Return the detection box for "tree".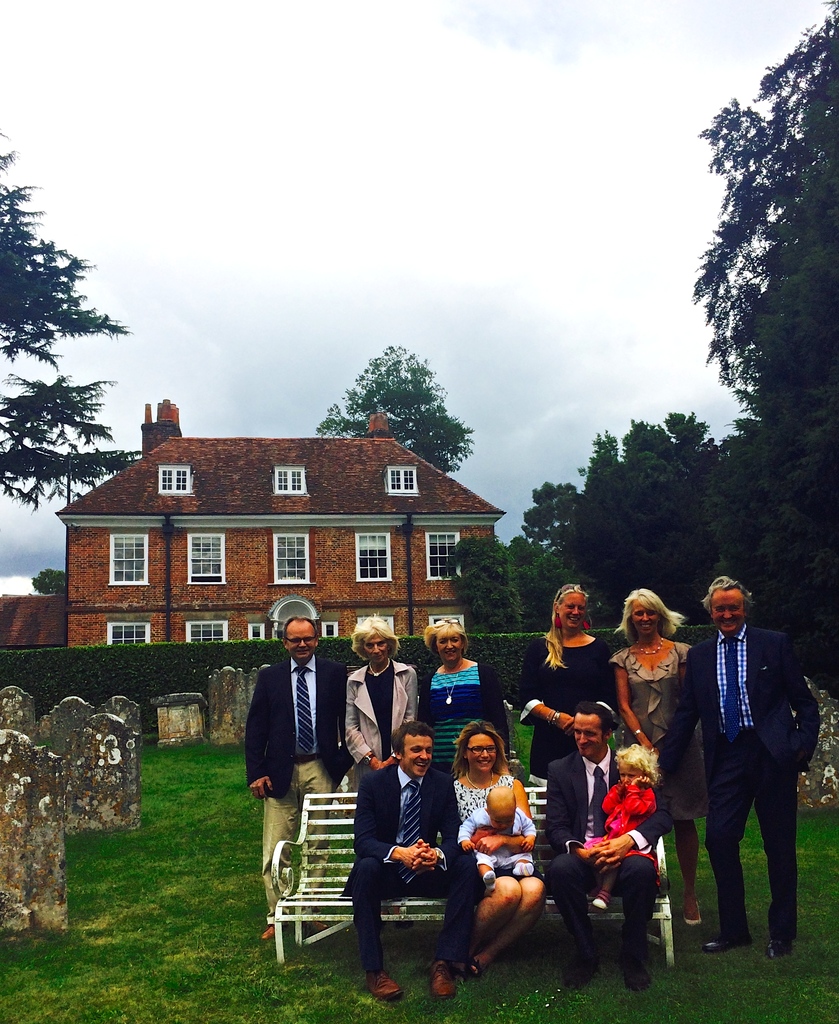
0, 134, 144, 505.
